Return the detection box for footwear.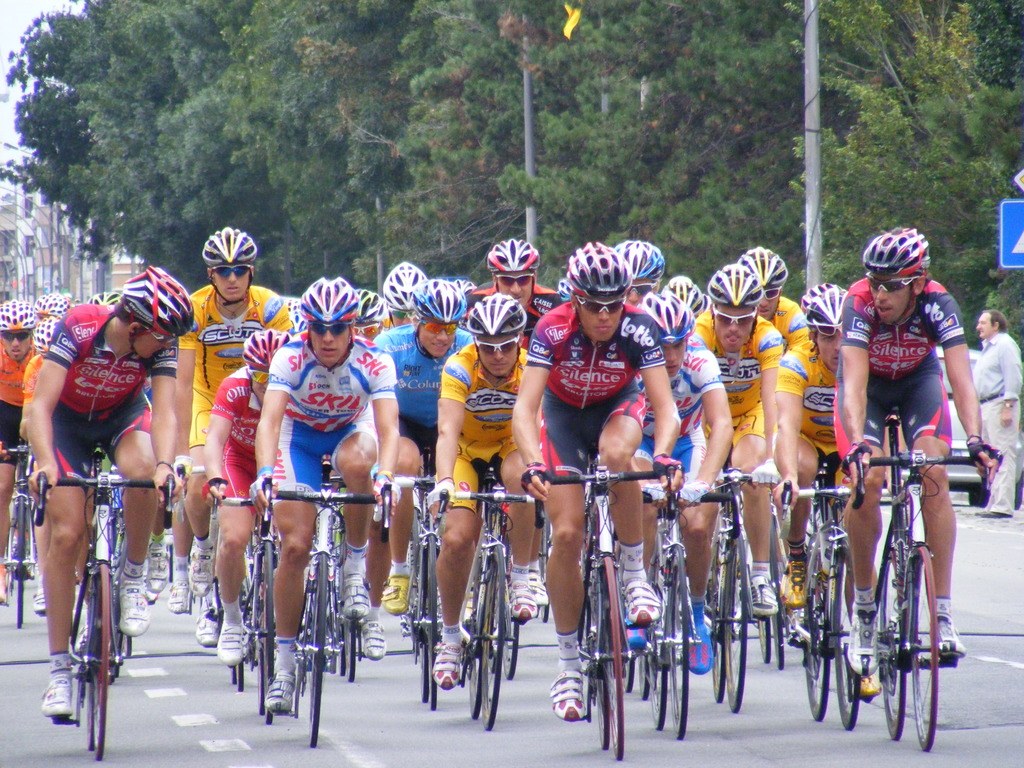
{"x1": 72, "y1": 622, "x2": 99, "y2": 669}.
